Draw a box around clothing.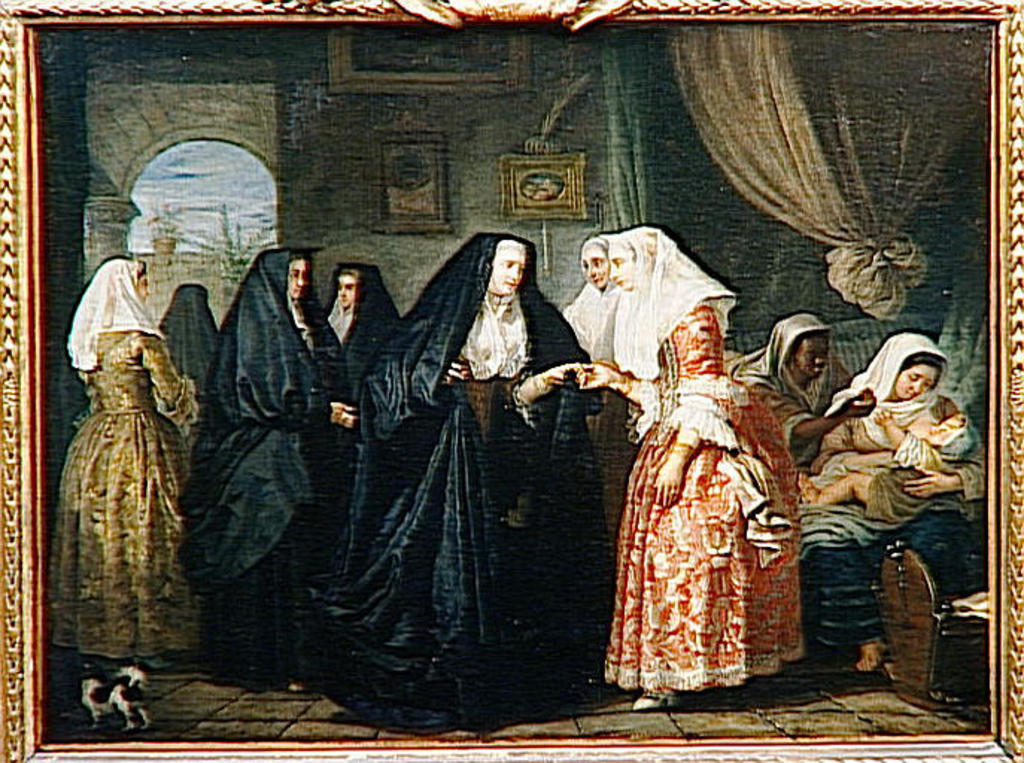
l=176, t=247, r=356, b=691.
